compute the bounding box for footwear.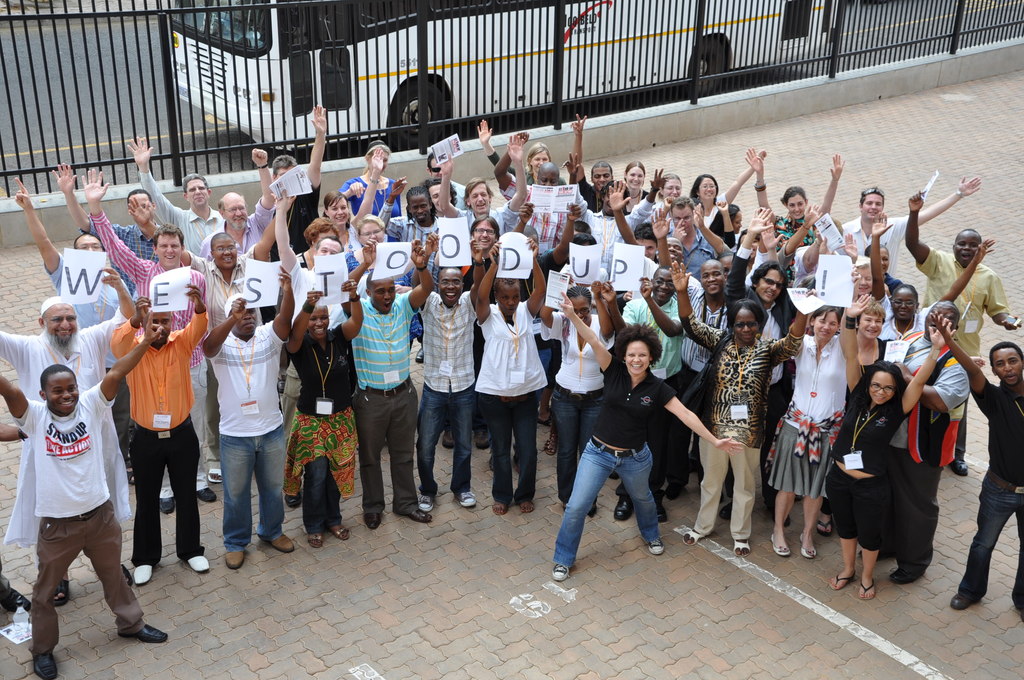
bbox(769, 531, 792, 560).
